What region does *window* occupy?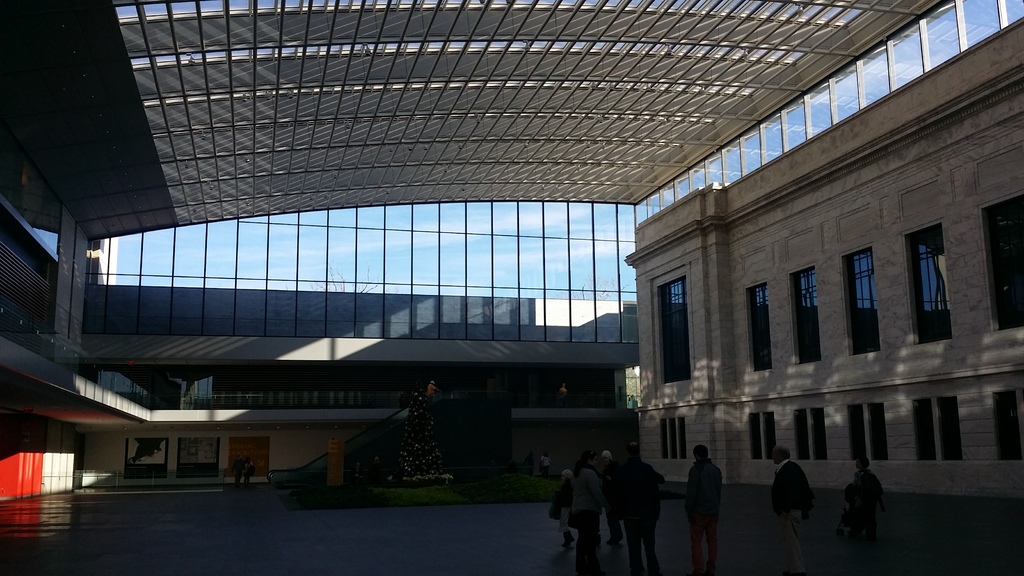
<region>842, 403, 871, 462</region>.
